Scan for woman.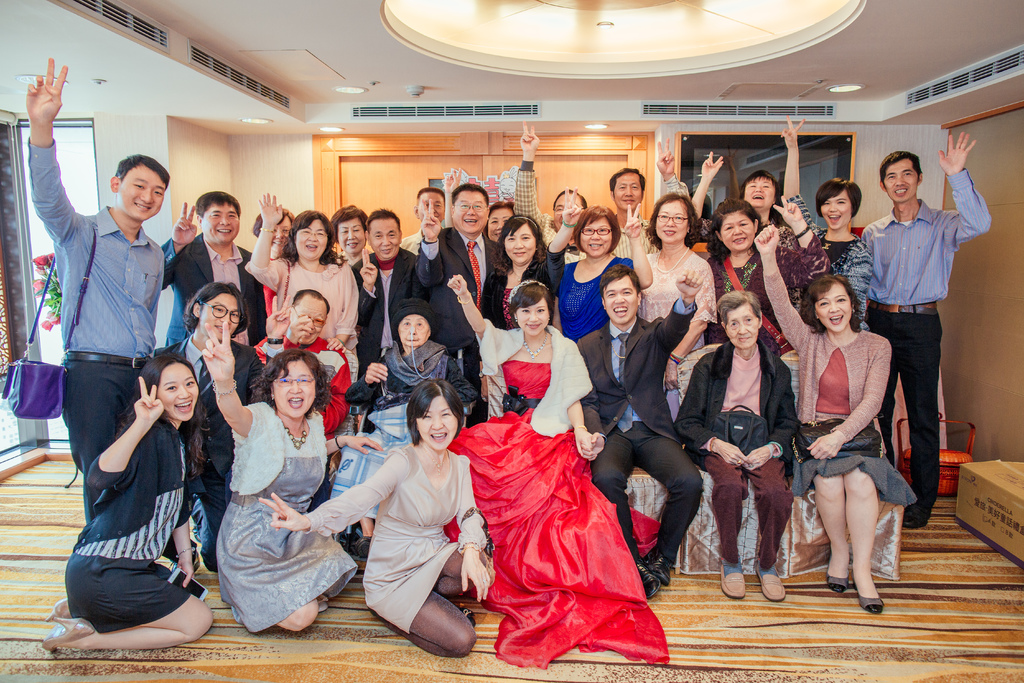
Scan result: [35,352,237,659].
